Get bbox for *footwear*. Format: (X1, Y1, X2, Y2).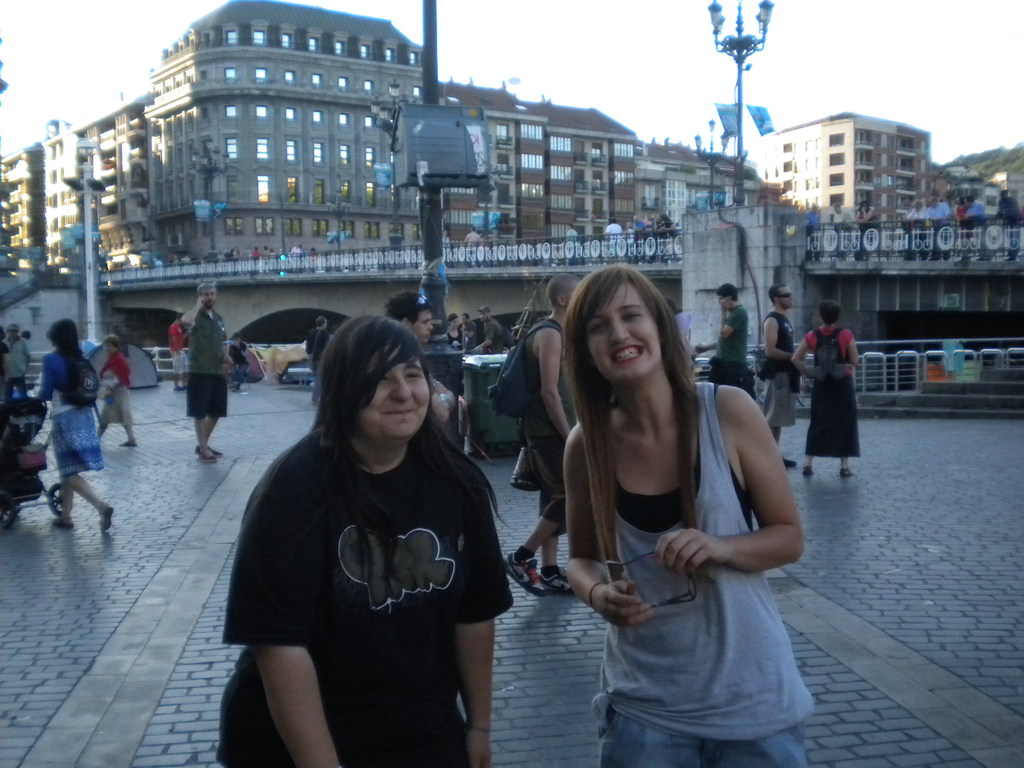
(45, 516, 80, 528).
